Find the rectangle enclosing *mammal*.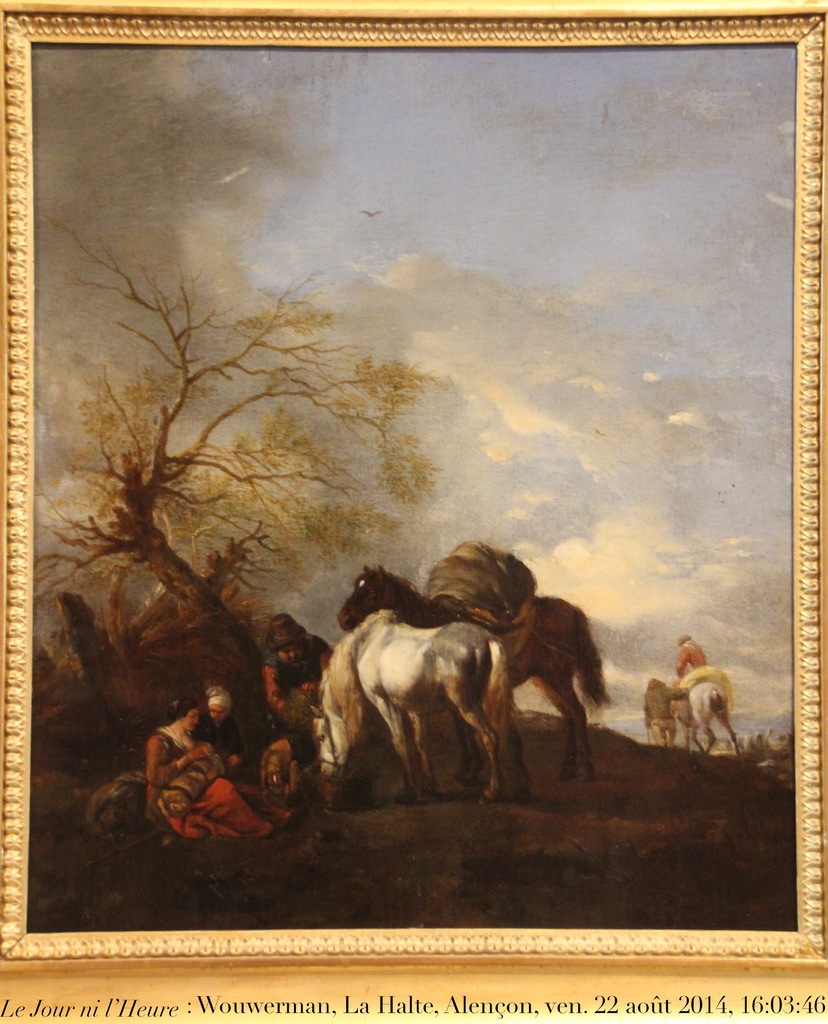
locate(143, 692, 295, 837).
